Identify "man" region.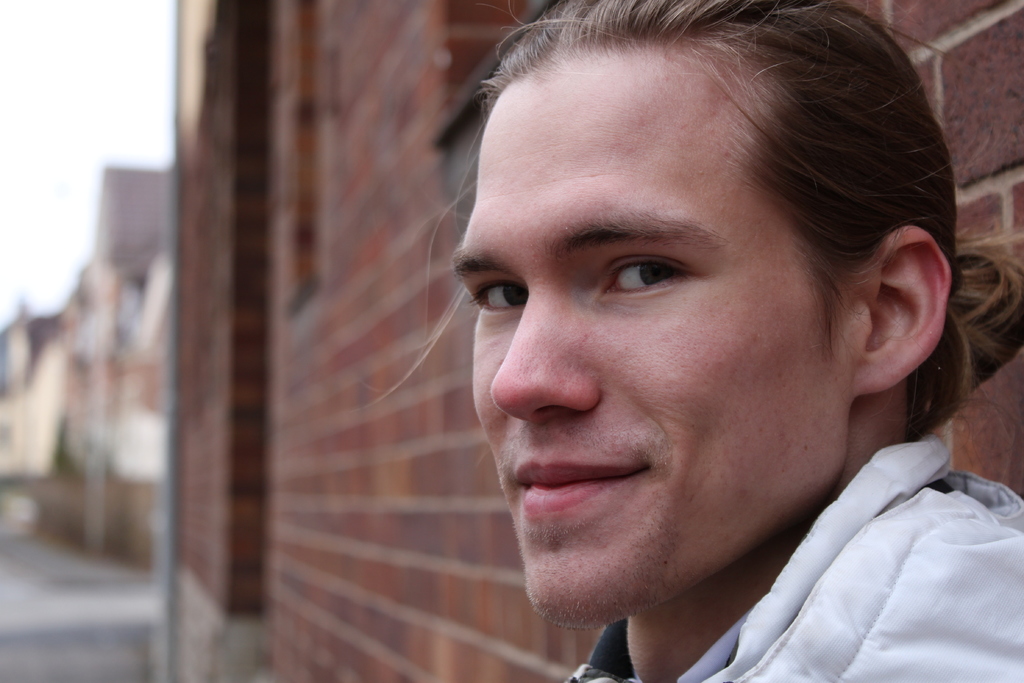
Region: crop(374, 0, 1023, 682).
